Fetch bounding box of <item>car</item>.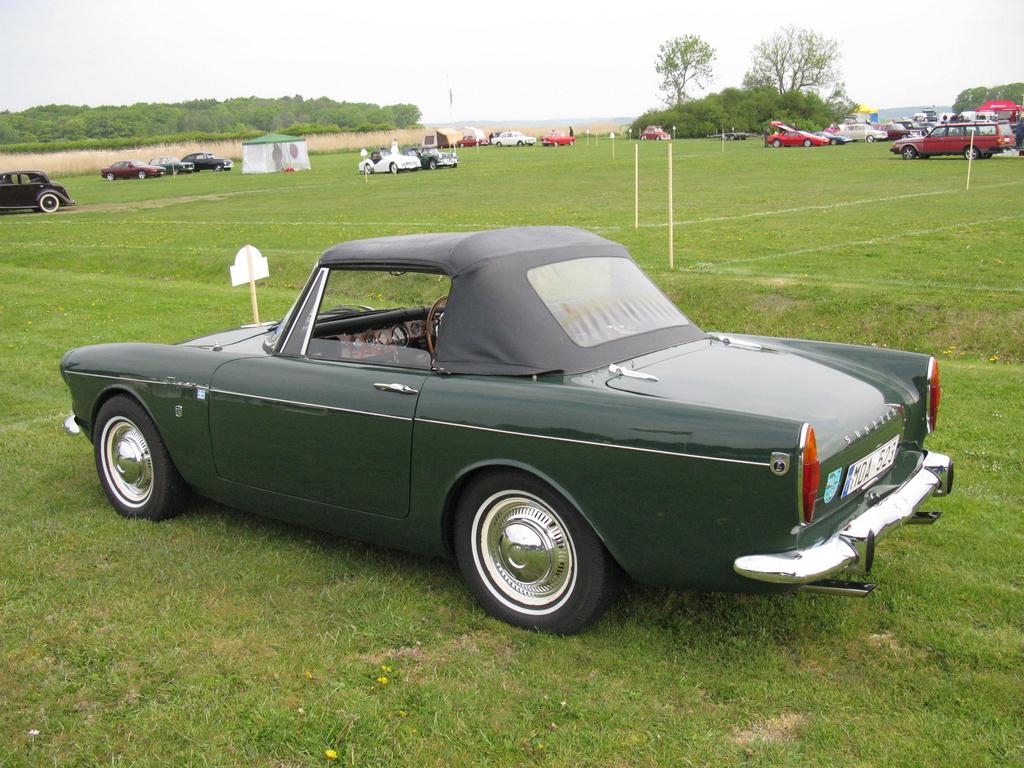
Bbox: [53, 223, 946, 628].
